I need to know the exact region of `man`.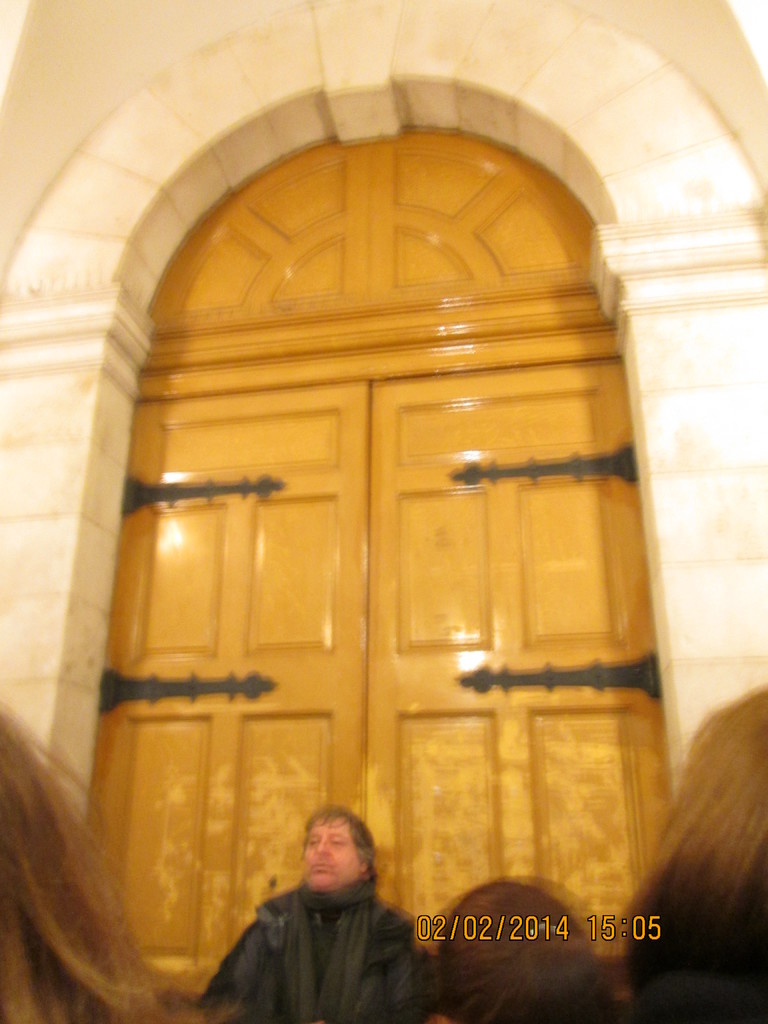
Region: (202,809,443,1014).
